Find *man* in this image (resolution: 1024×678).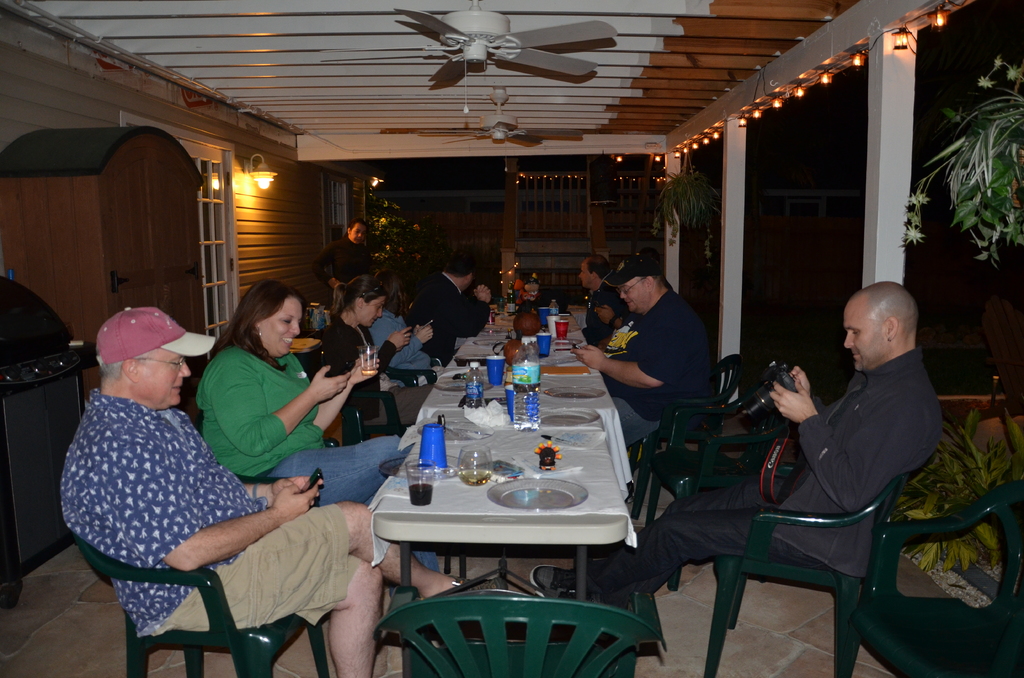
[534, 277, 945, 604].
